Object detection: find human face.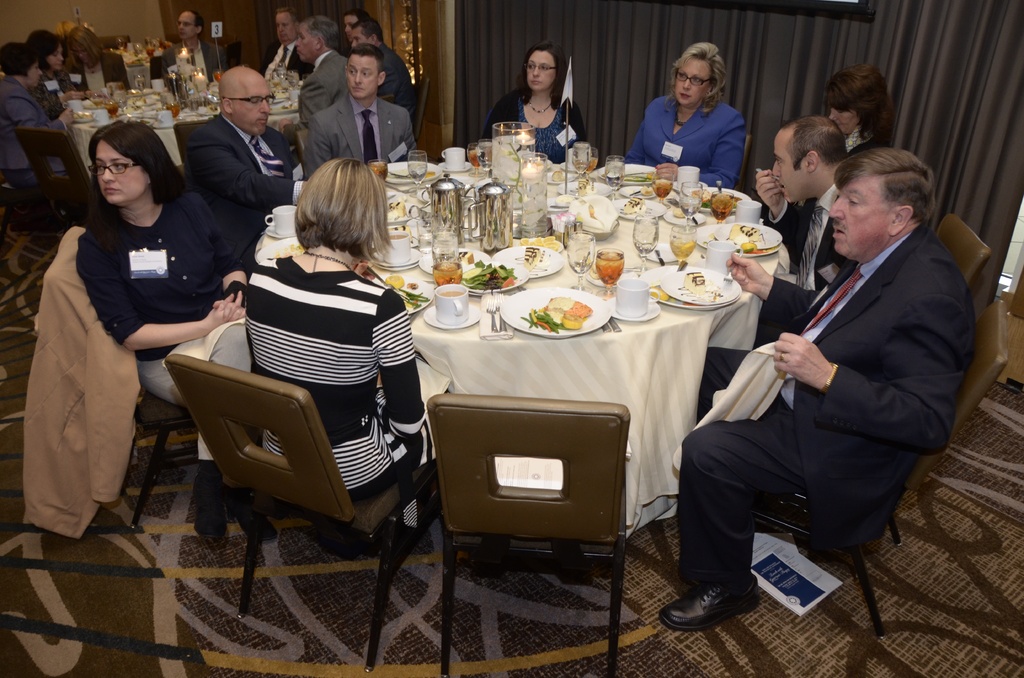
[left=25, top=63, right=45, bottom=88].
